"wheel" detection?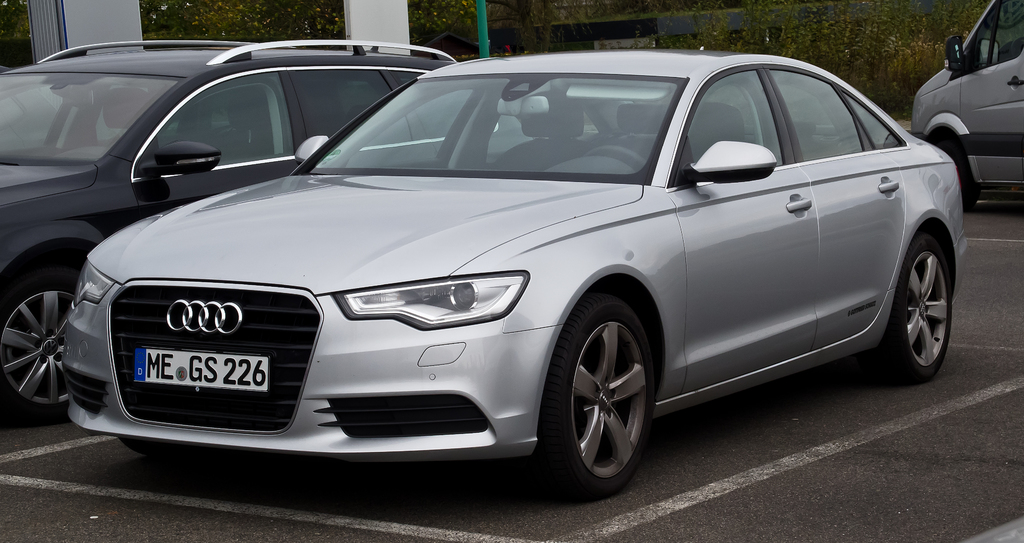
select_region(584, 151, 646, 168)
